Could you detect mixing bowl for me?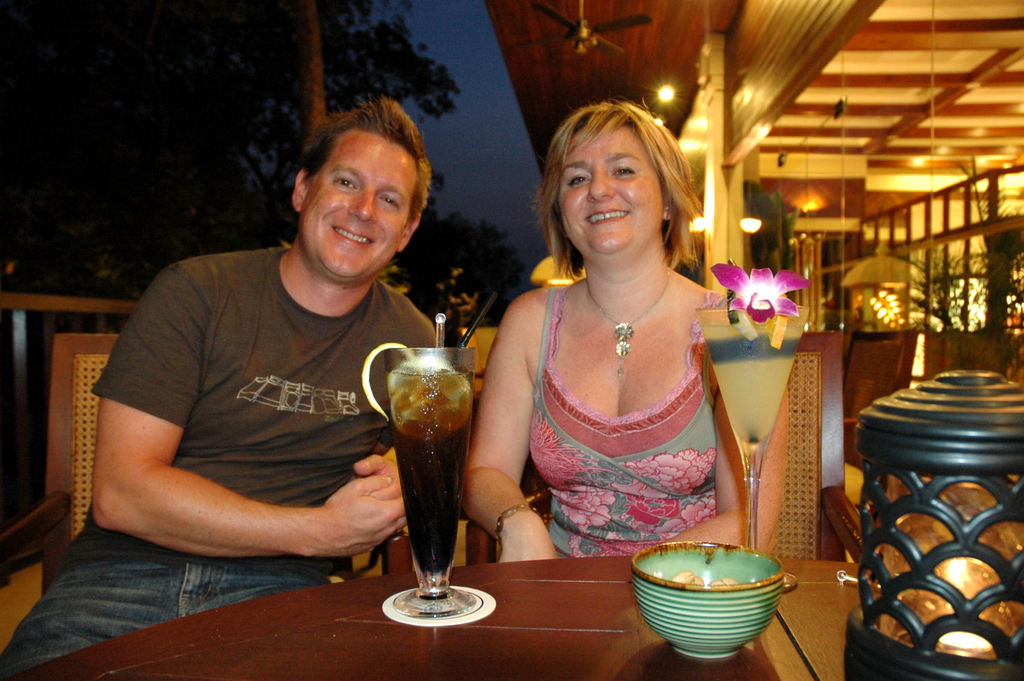
Detection result: [x1=626, y1=548, x2=797, y2=656].
